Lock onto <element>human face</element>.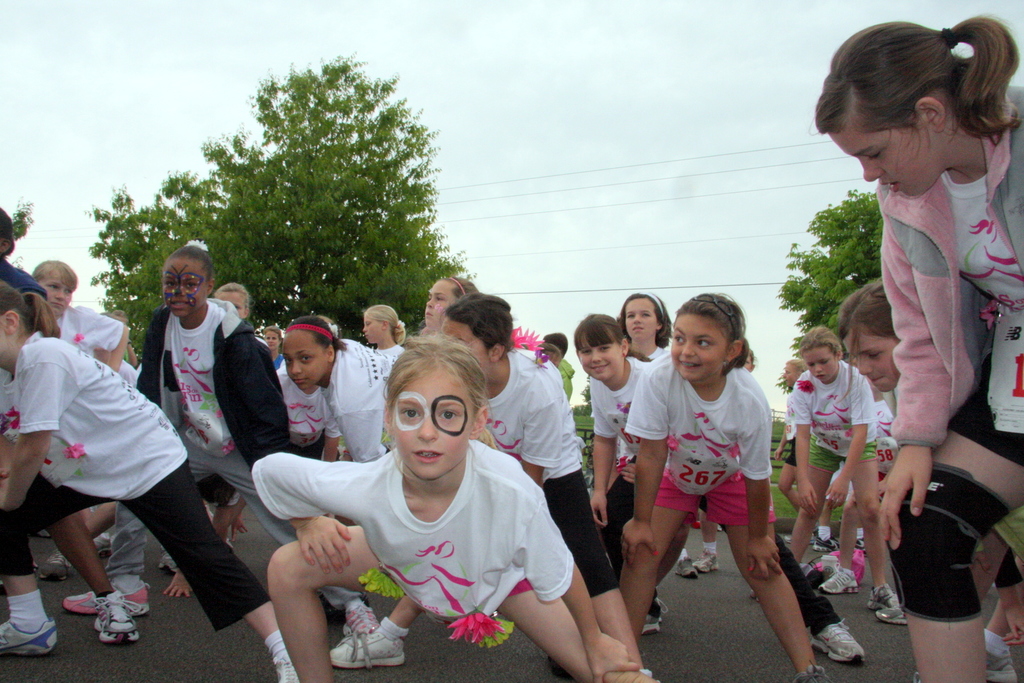
Locked: <bbox>444, 317, 496, 373</bbox>.
